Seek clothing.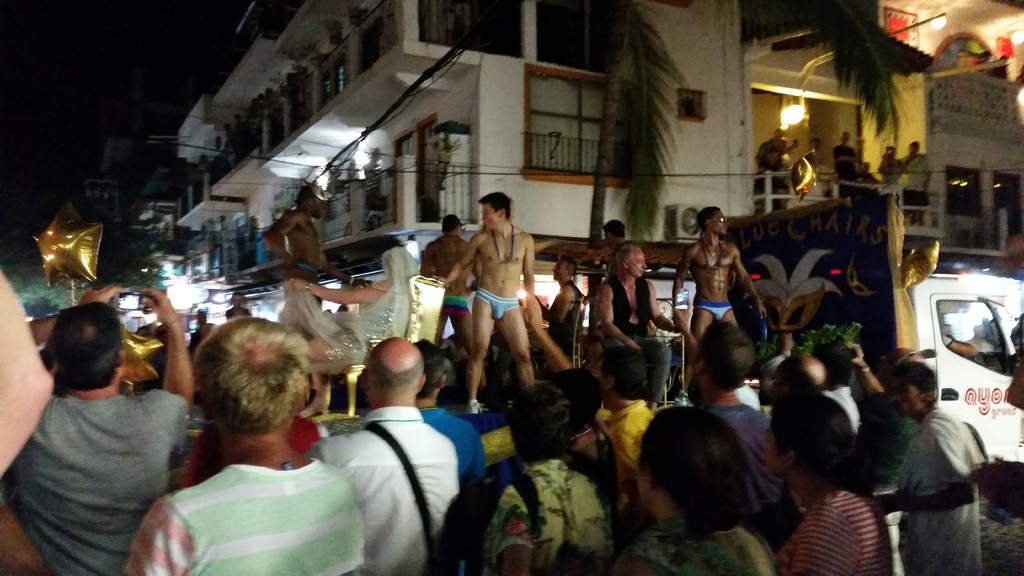
(left=476, top=289, right=524, bottom=317).
